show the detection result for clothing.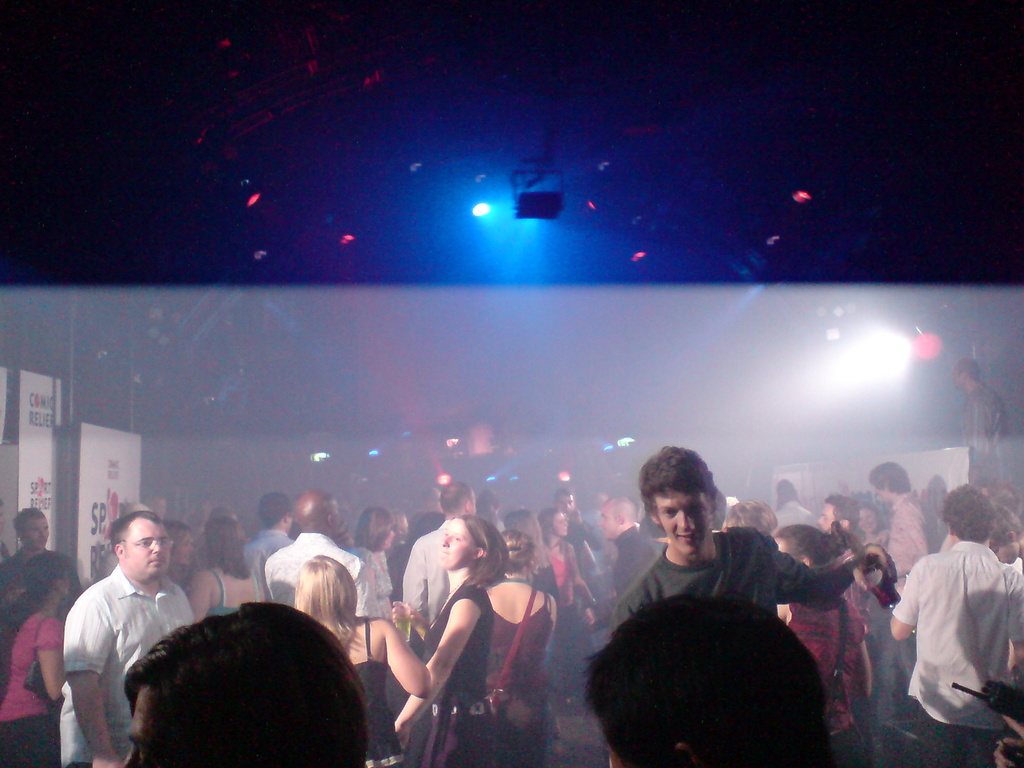
detection(8, 542, 88, 616).
